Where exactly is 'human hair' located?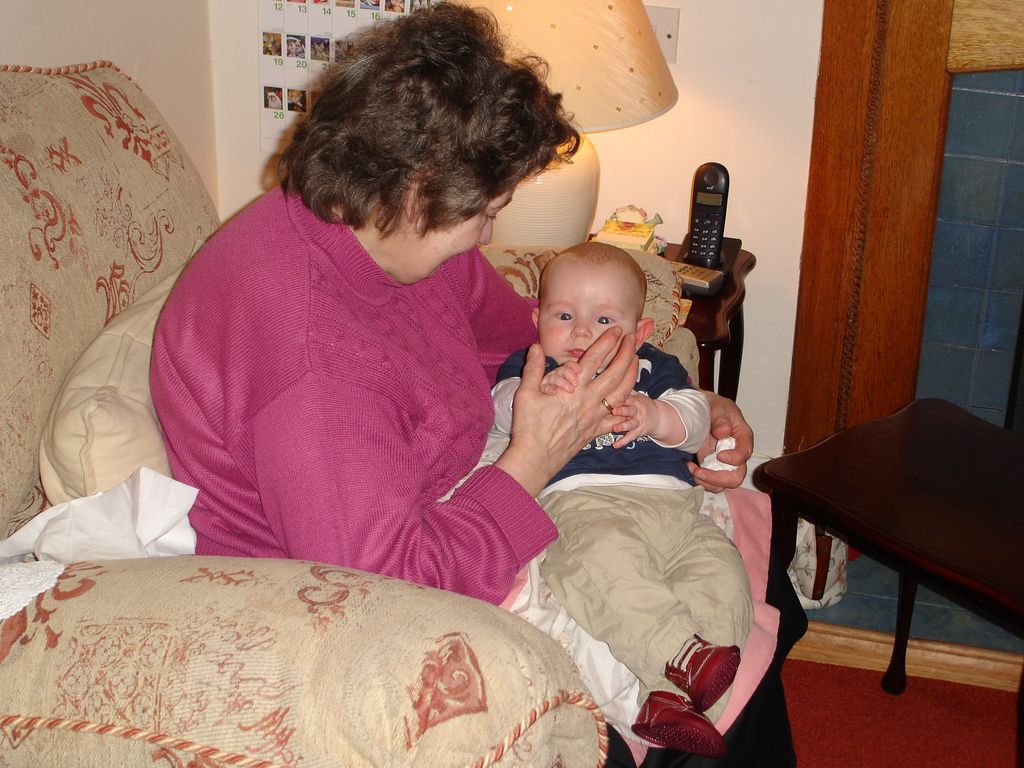
Its bounding box is rect(538, 241, 649, 326).
